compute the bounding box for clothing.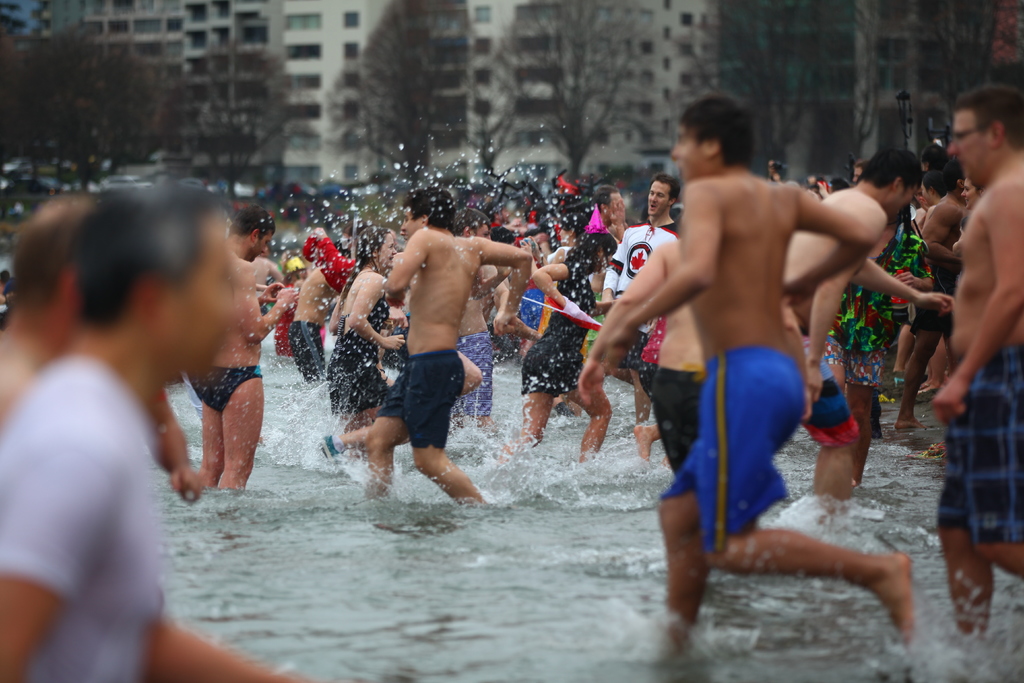
525 252 584 413.
